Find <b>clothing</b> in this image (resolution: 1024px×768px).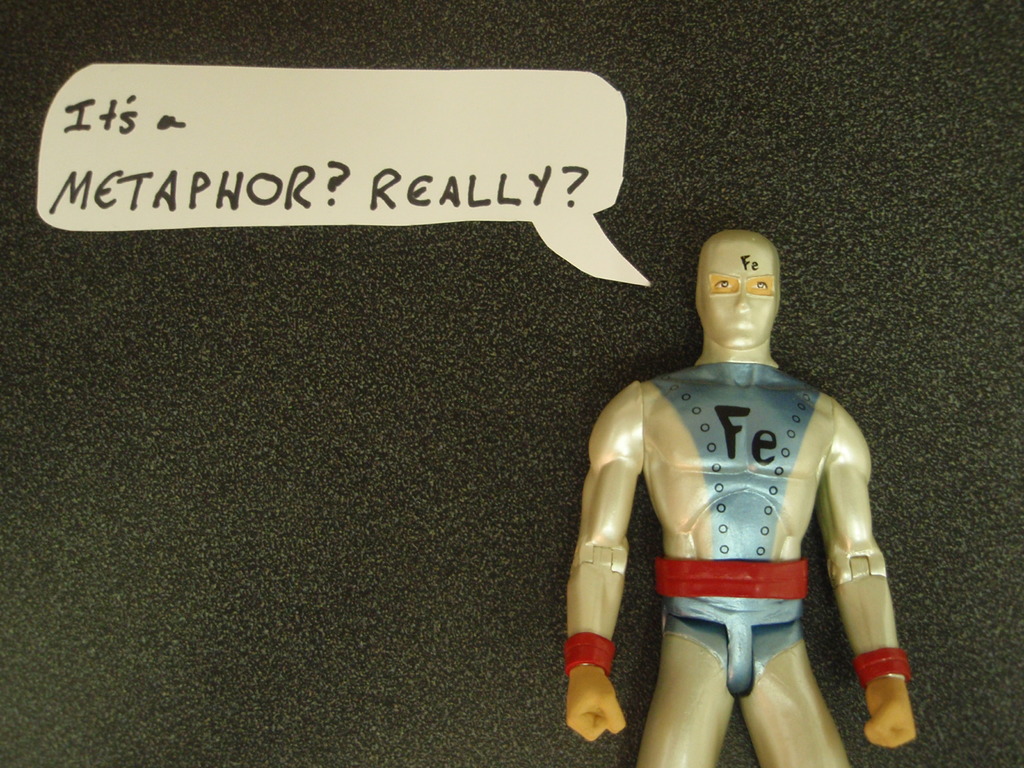
[558, 356, 909, 767].
